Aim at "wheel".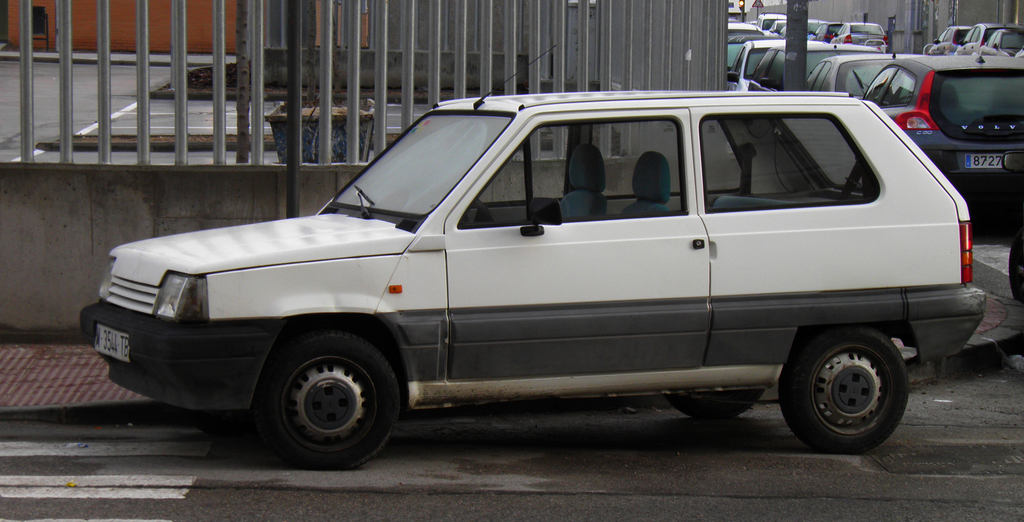
Aimed at pyautogui.locateOnScreen(476, 198, 495, 225).
